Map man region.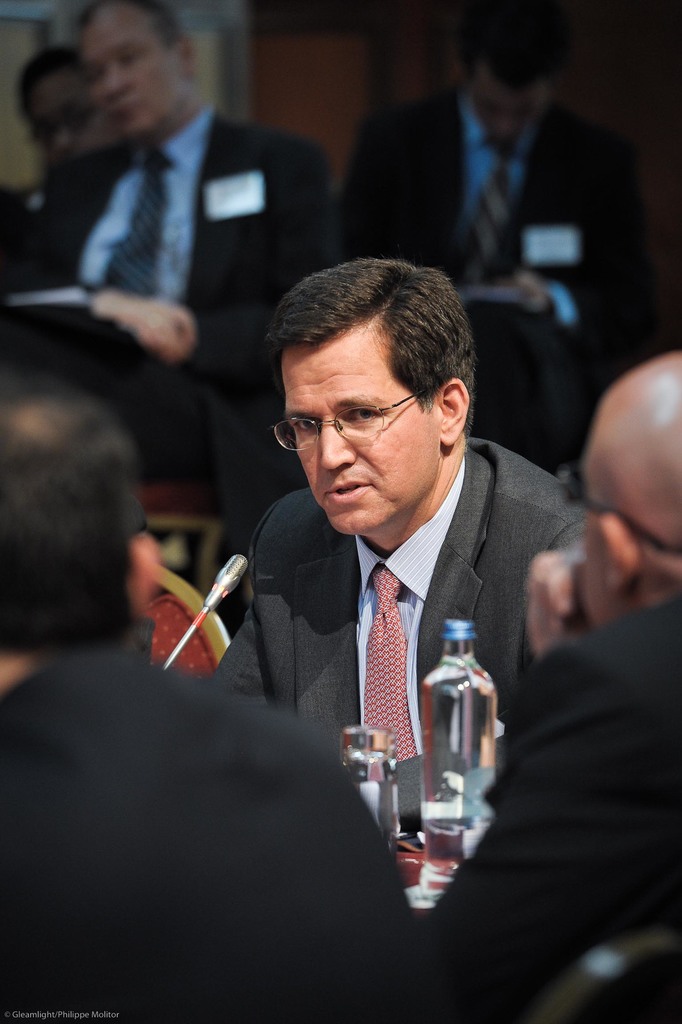
Mapped to x1=416 y1=349 x2=681 y2=1023.
